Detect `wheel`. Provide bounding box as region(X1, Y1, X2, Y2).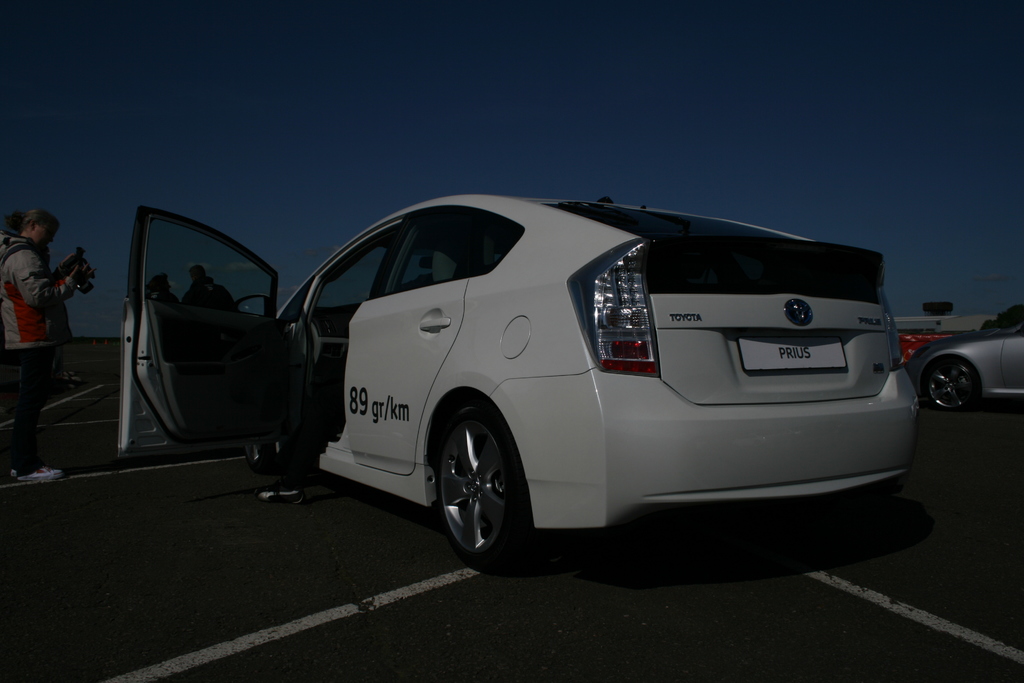
region(433, 411, 529, 566).
